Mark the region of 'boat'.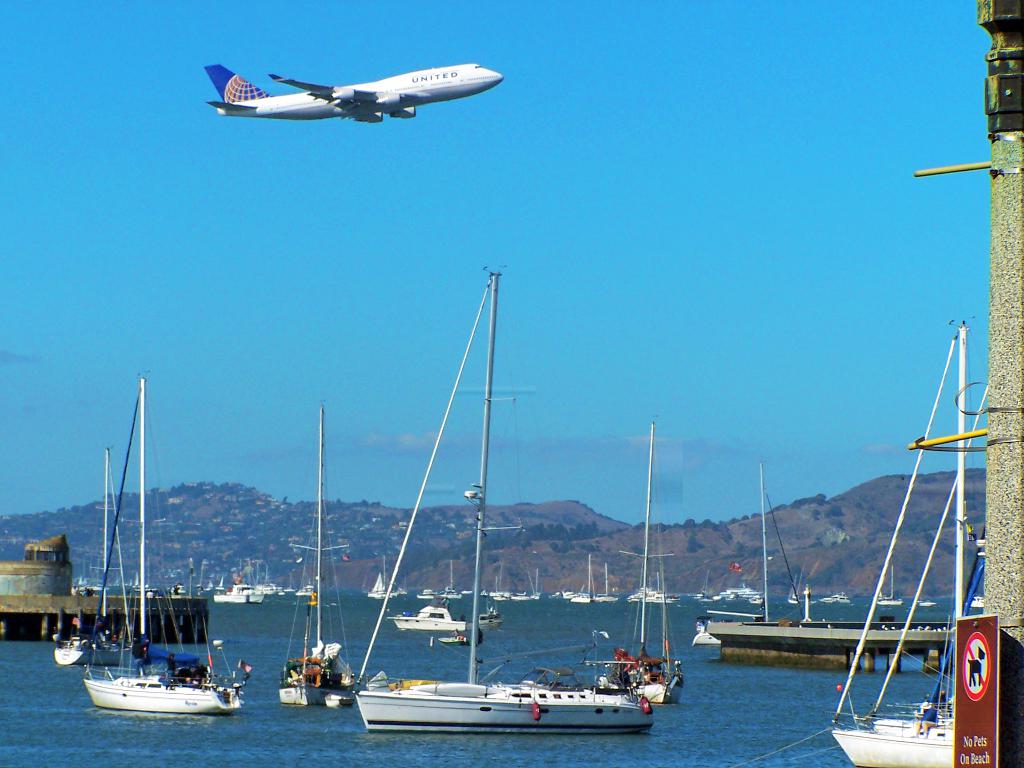
Region: pyautogui.locateOnScreen(826, 304, 982, 767).
